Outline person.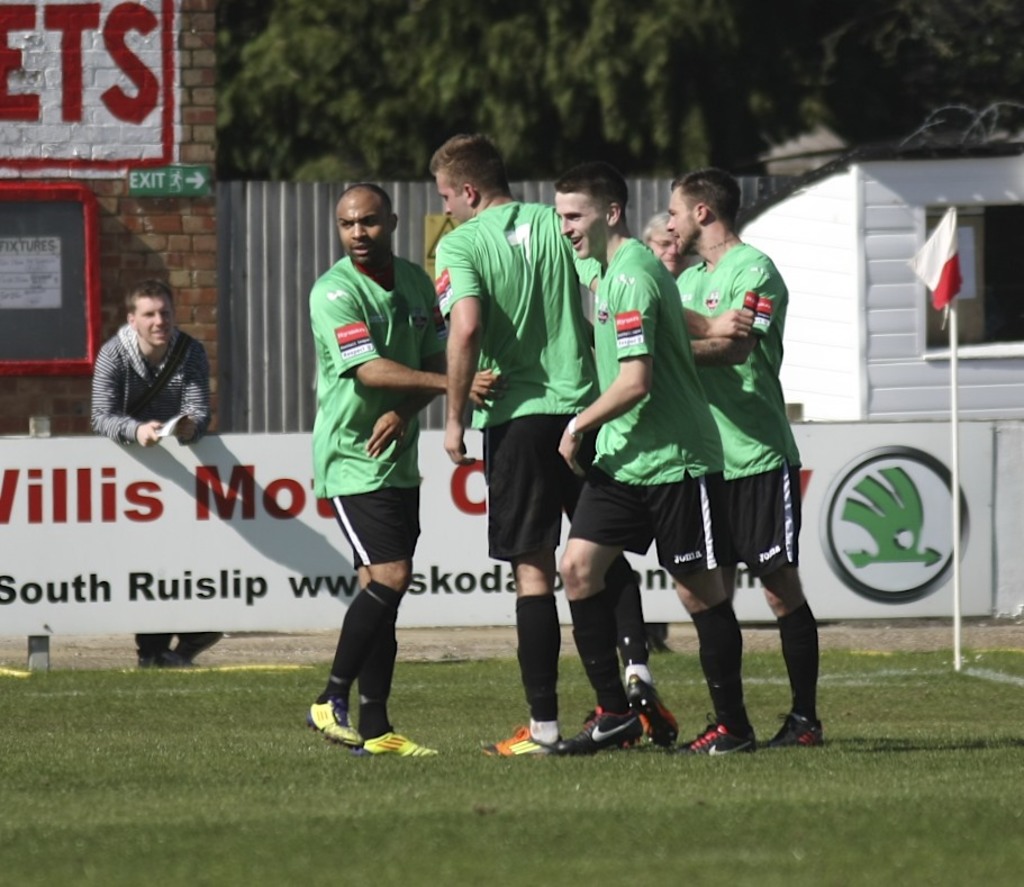
Outline: box(427, 129, 755, 757).
